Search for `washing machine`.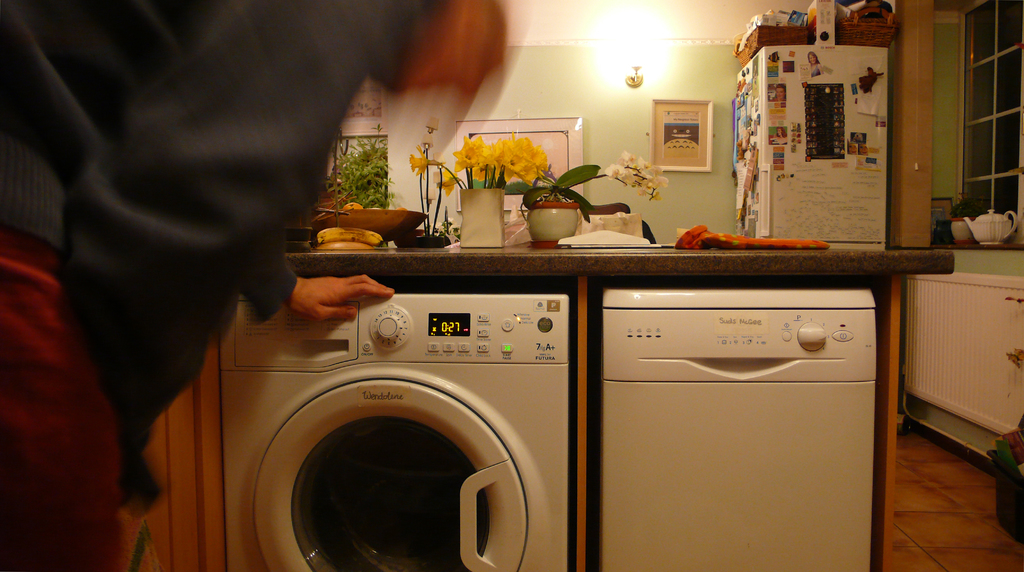
Found at bbox(591, 287, 882, 571).
